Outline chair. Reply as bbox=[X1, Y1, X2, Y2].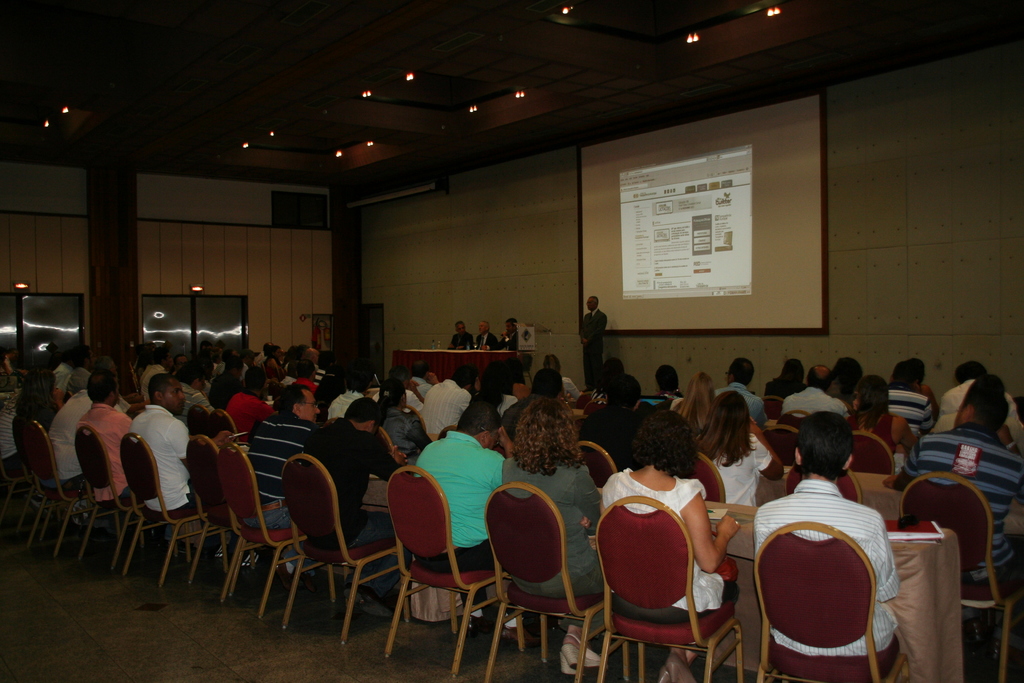
bbox=[114, 436, 210, 589].
